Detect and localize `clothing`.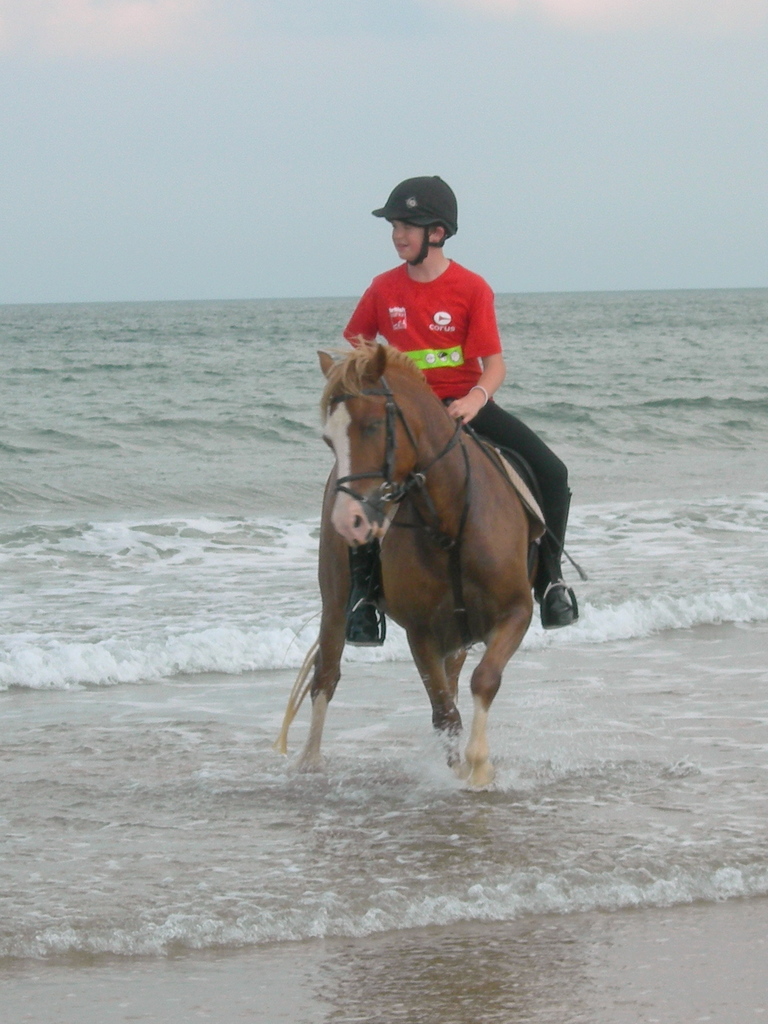
Localized at crop(349, 256, 575, 599).
